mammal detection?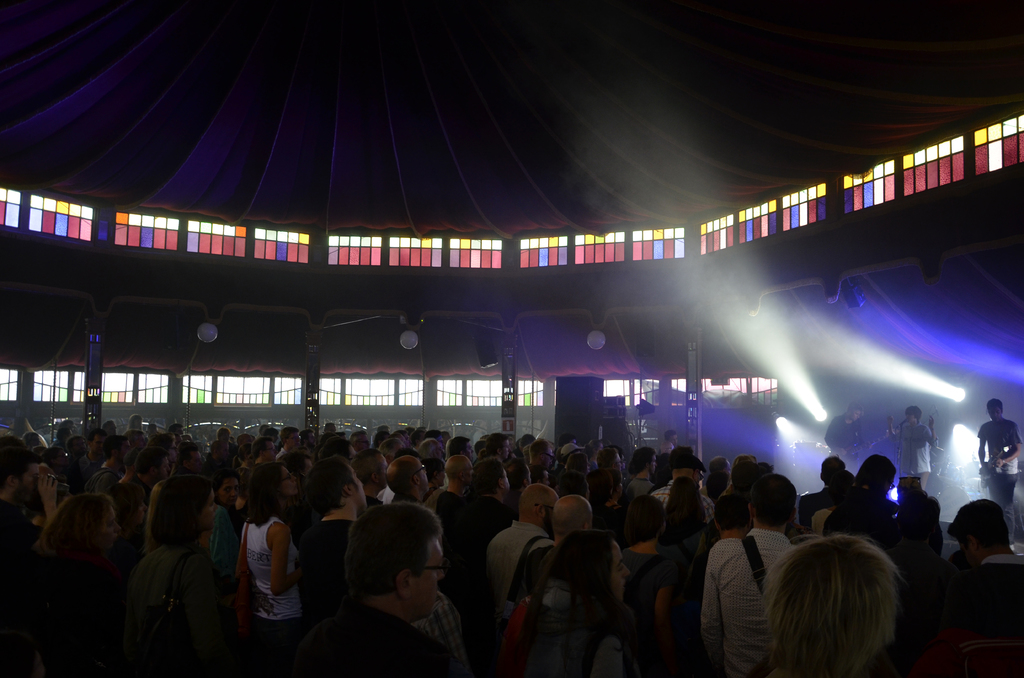
828 399 862 469
